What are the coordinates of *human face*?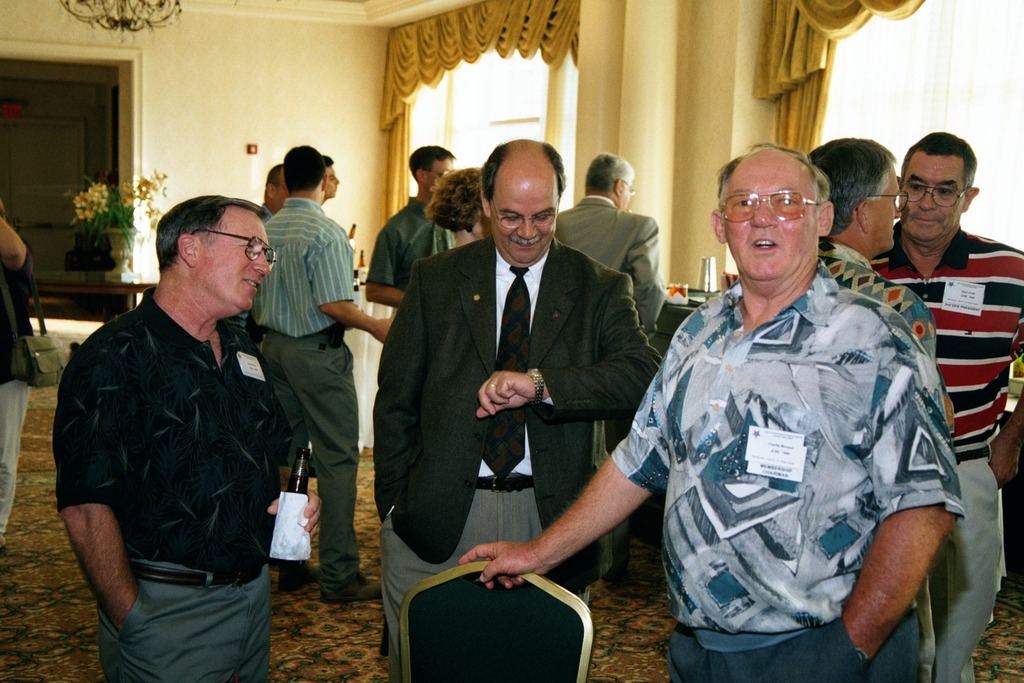
(701, 150, 824, 302).
